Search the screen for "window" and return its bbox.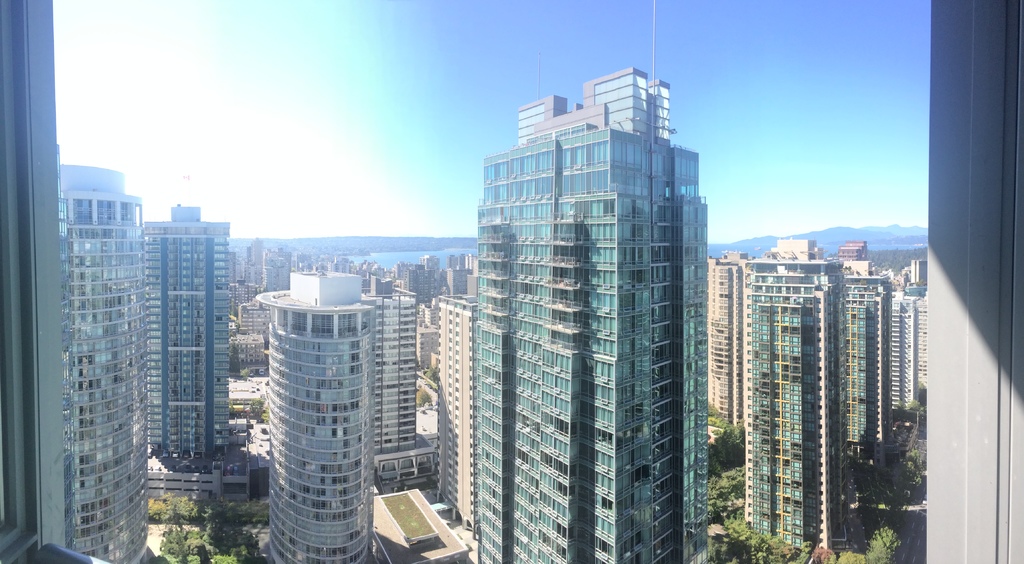
Found: locate(456, 476, 459, 486).
